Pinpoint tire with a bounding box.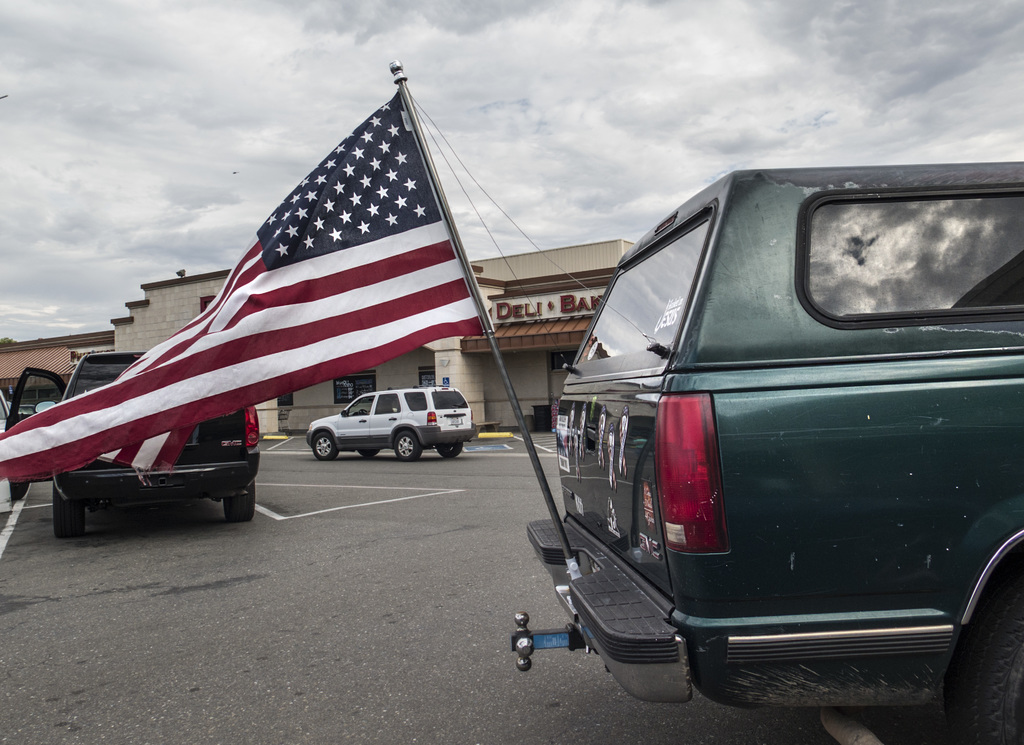
(56,486,82,537).
